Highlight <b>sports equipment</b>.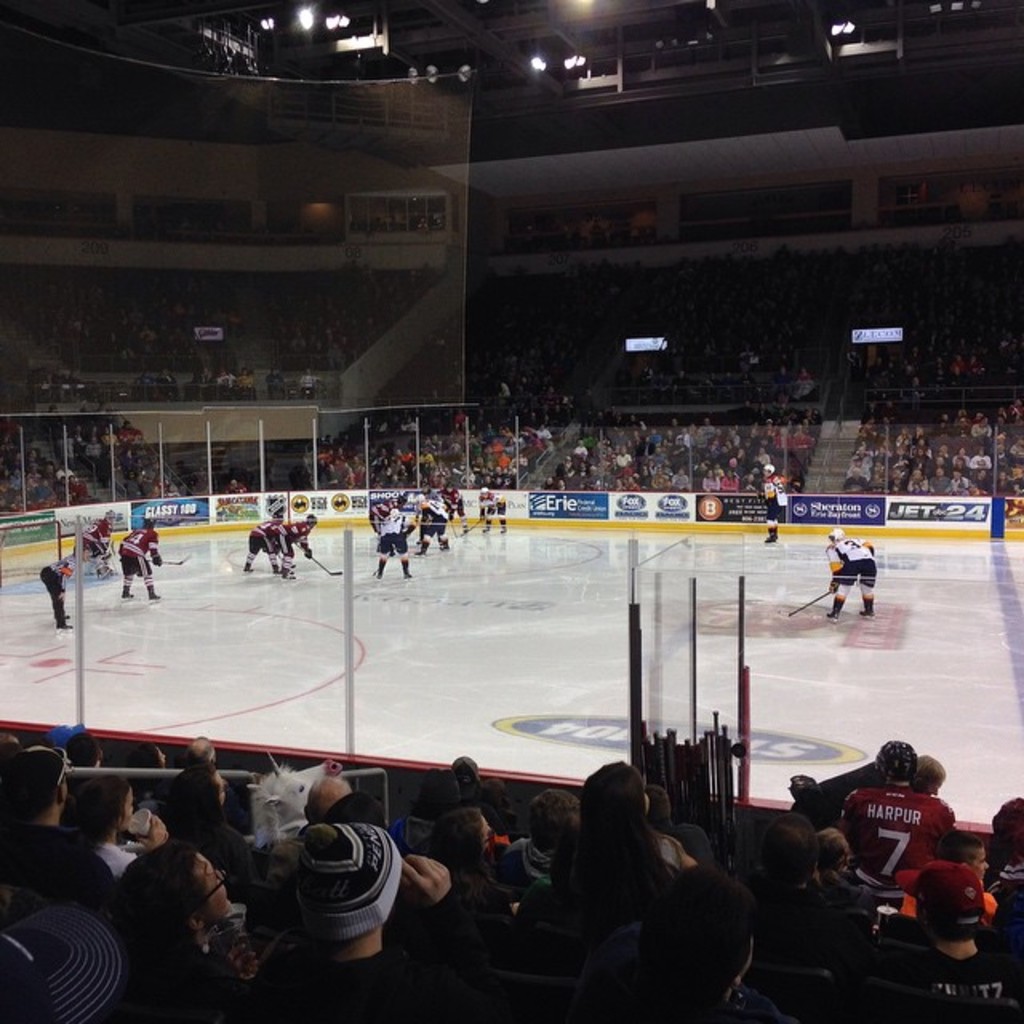
Highlighted region: (139, 518, 160, 525).
